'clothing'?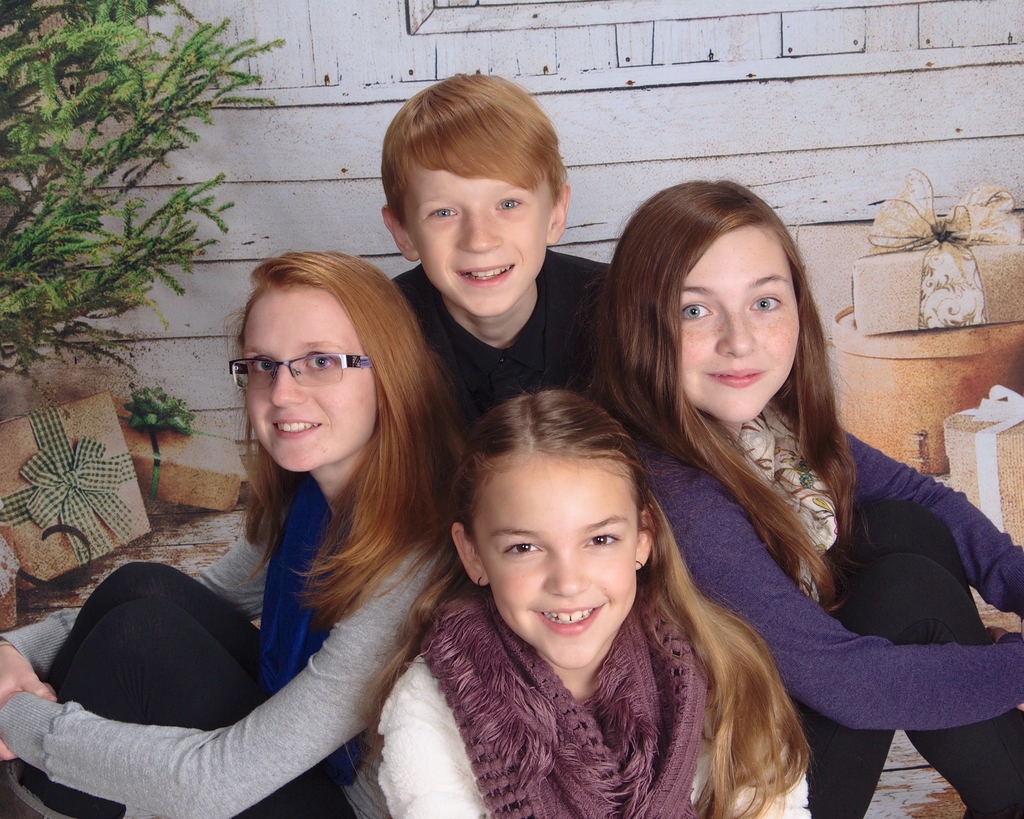
x1=374, y1=576, x2=813, y2=818
